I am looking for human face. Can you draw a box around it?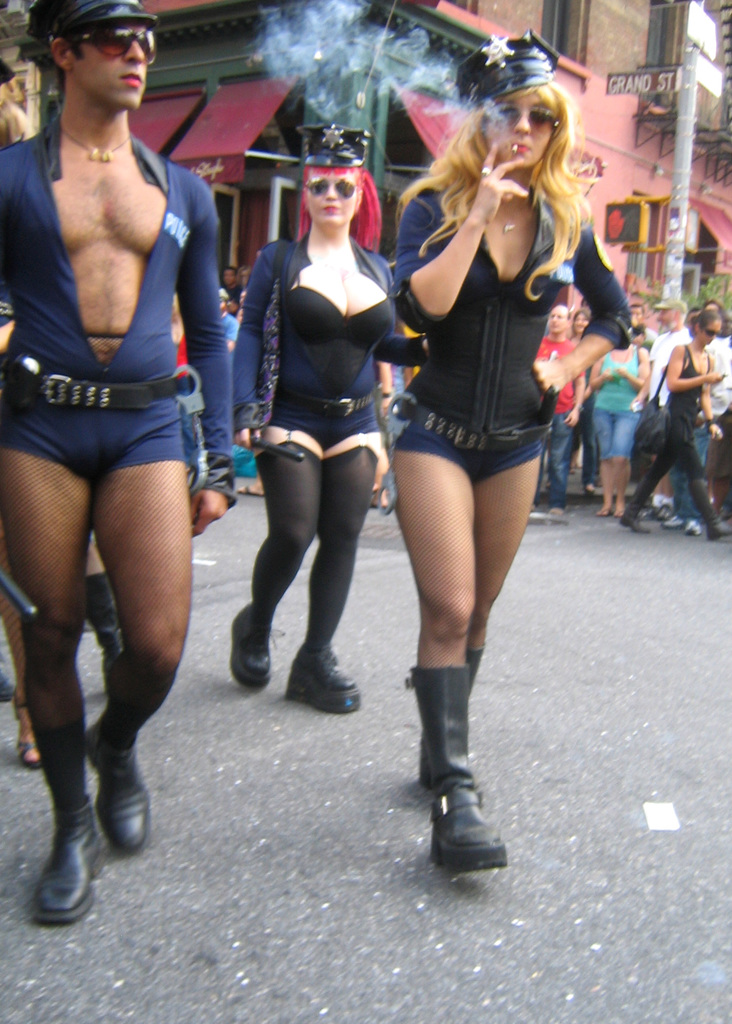
Sure, the bounding box is [x1=488, y1=92, x2=552, y2=166].
